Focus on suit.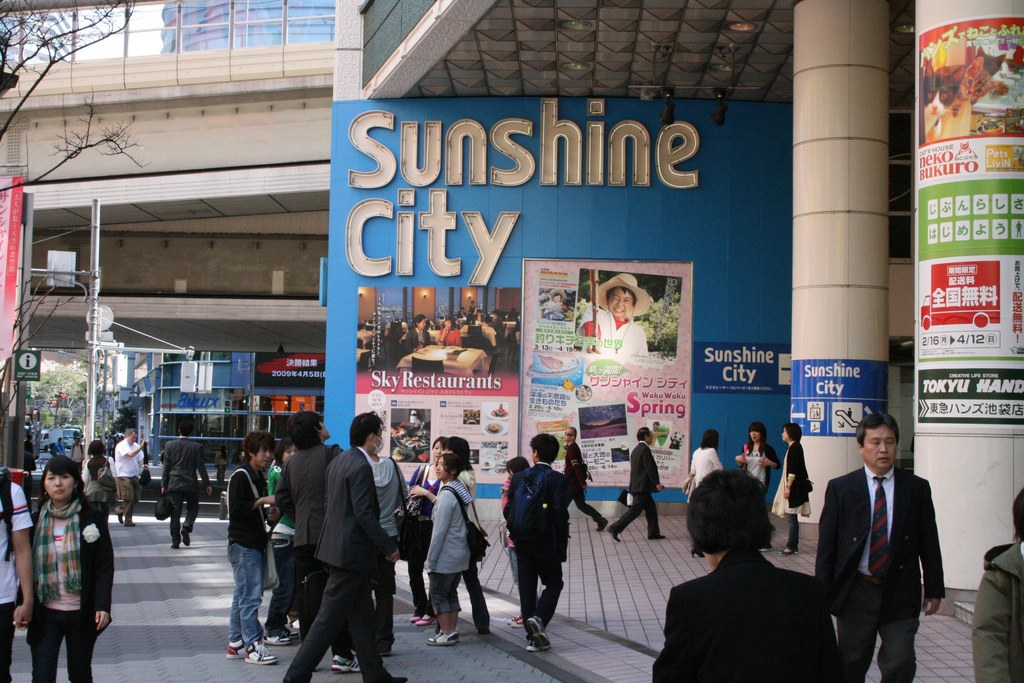
Focused at x1=810 y1=463 x2=946 y2=682.
